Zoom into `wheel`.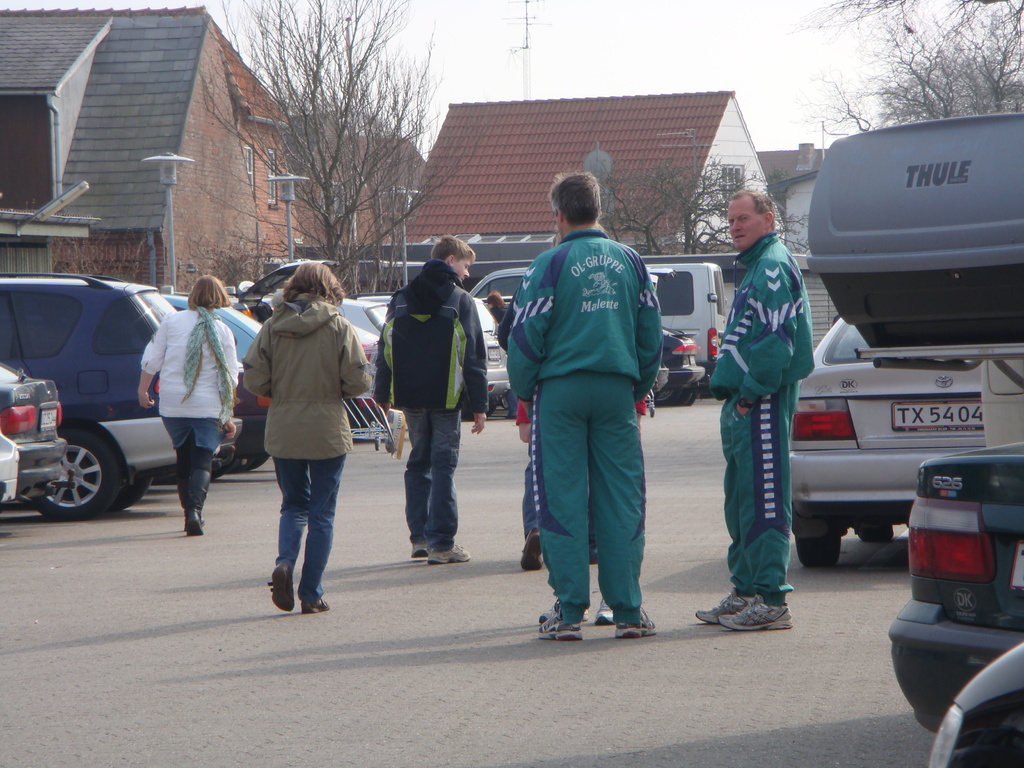
Zoom target: bbox=(103, 476, 150, 514).
